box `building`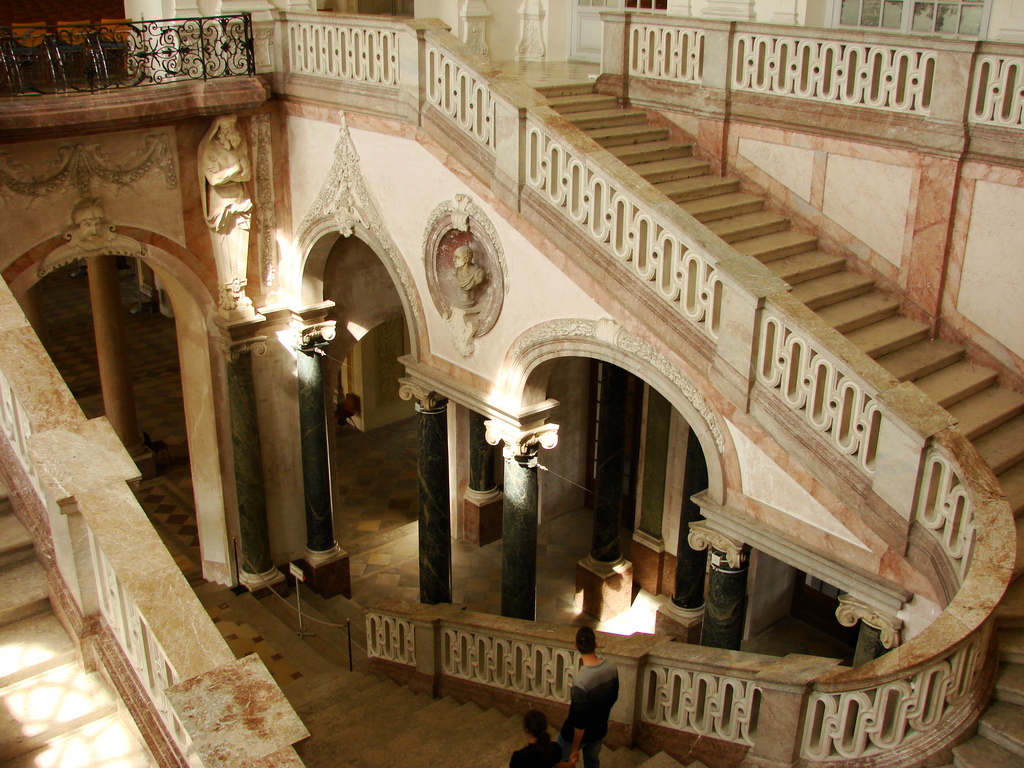
0 0 1023 767
